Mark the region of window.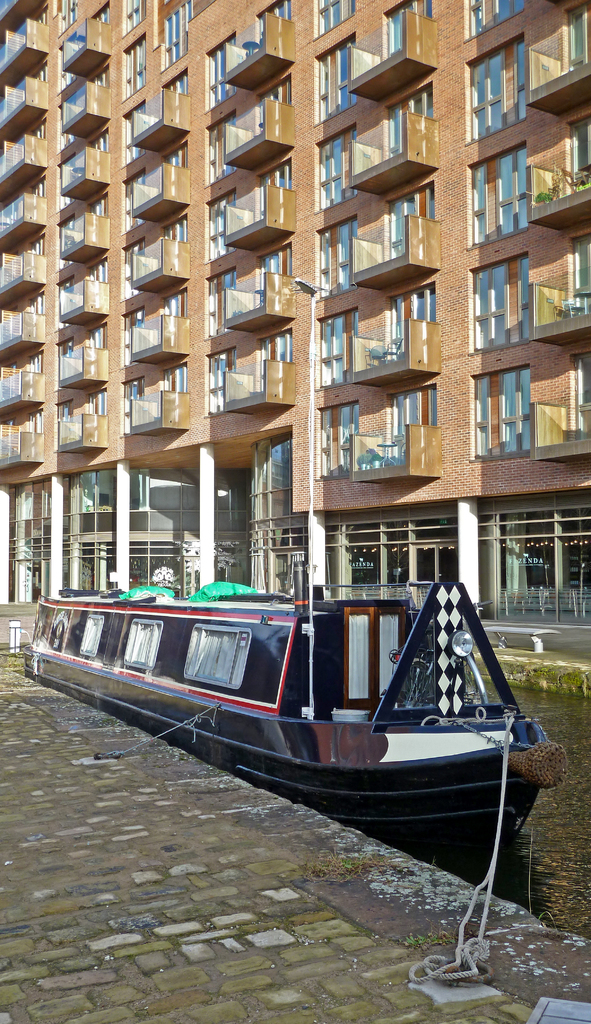
Region: (left=470, top=0, right=524, bottom=39).
